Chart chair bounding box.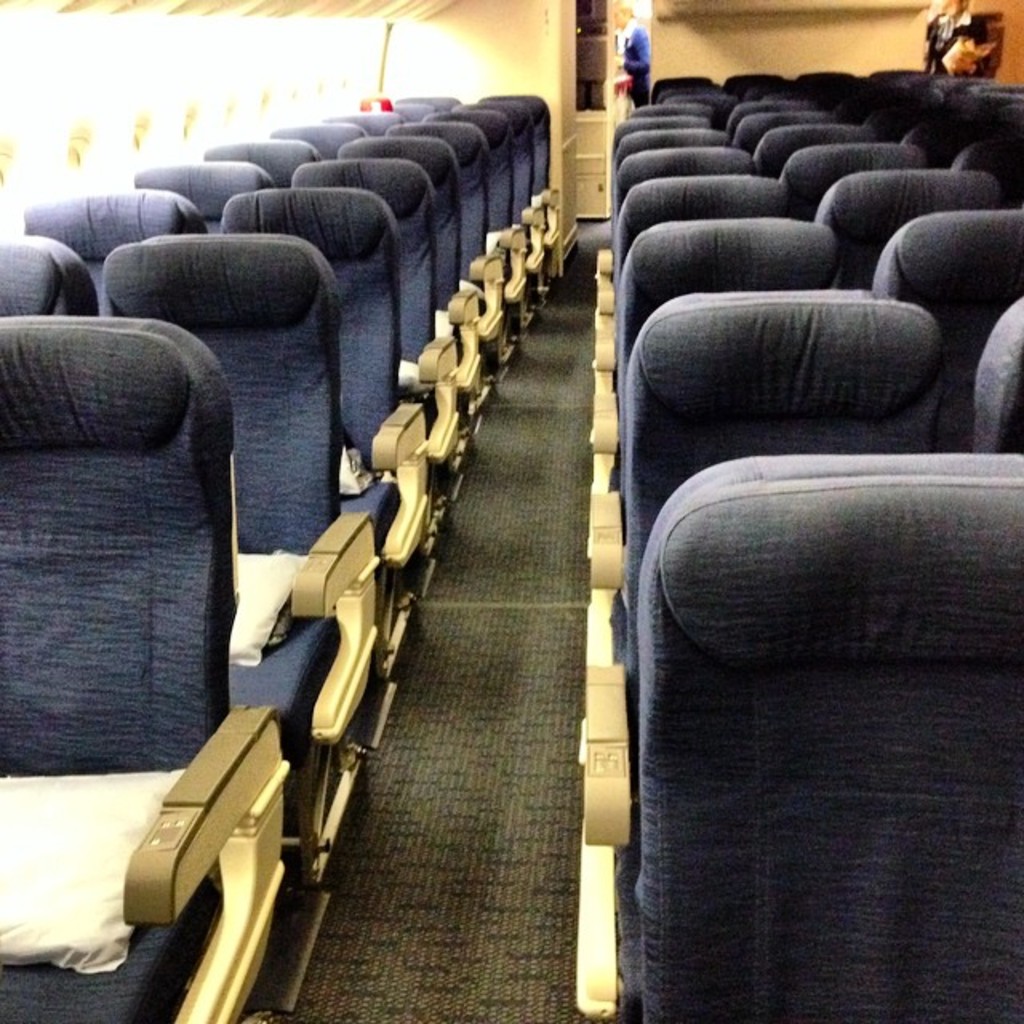
Charted: left=570, top=427, right=1022, bottom=1022.
